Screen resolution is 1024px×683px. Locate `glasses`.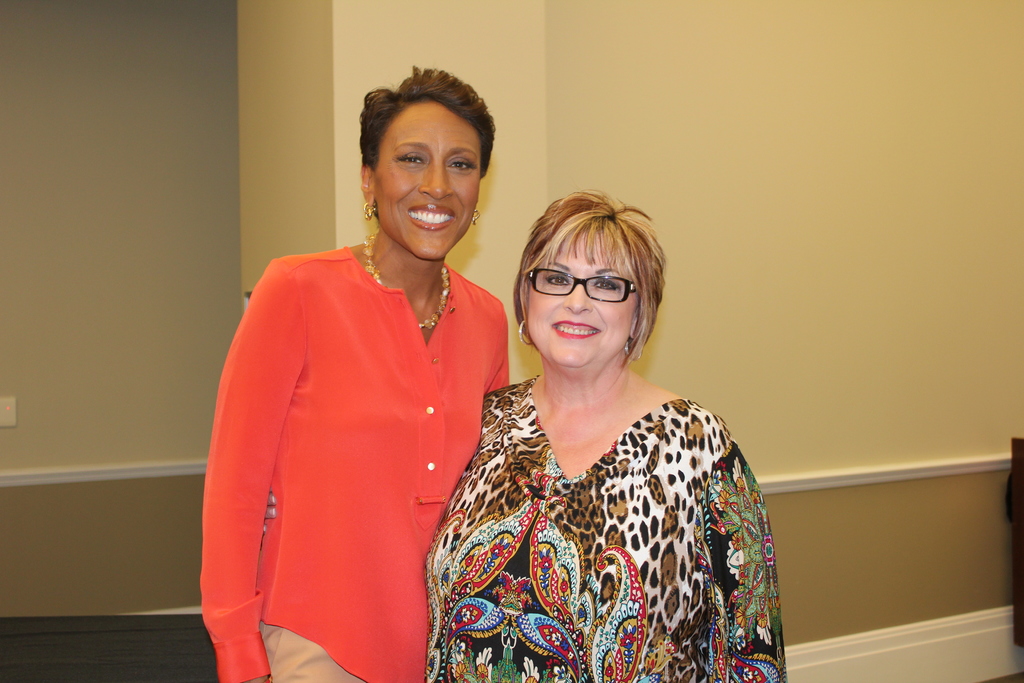
region(525, 268, 641, 304).
